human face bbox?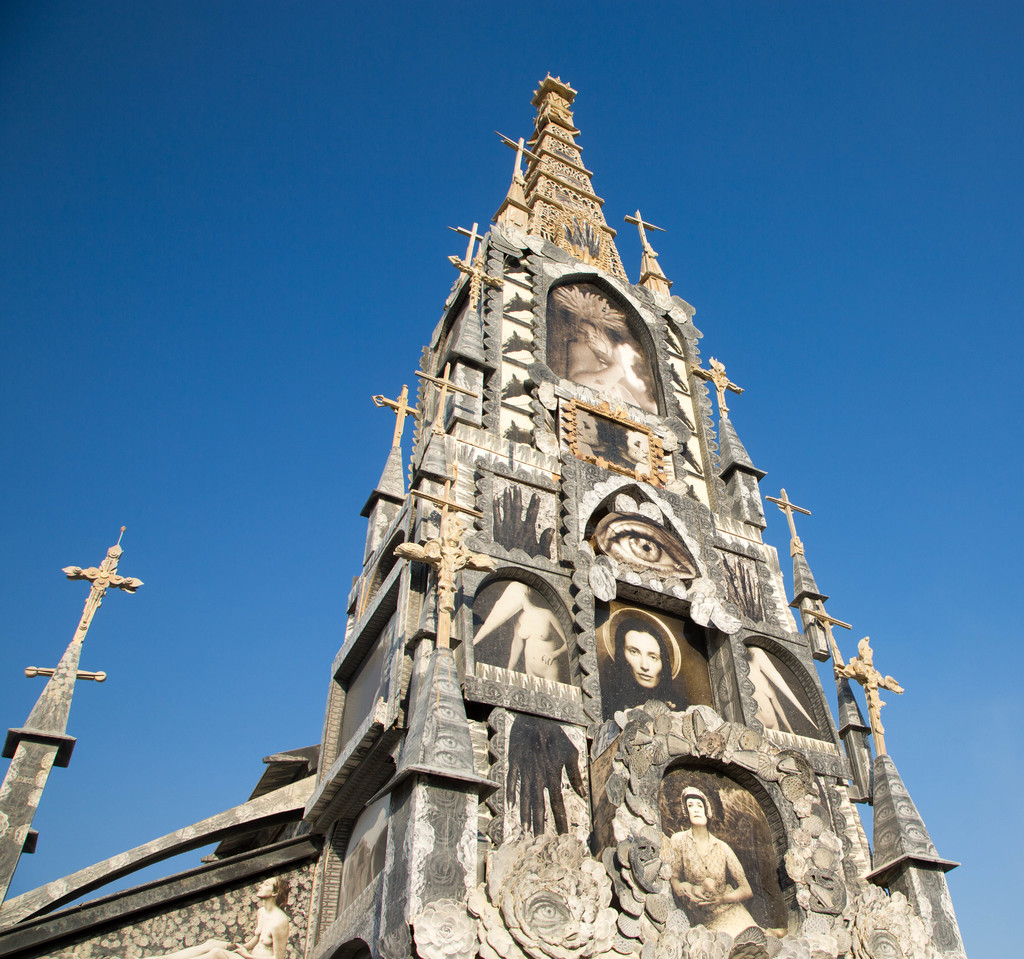
[573, 323, 610, 355]
